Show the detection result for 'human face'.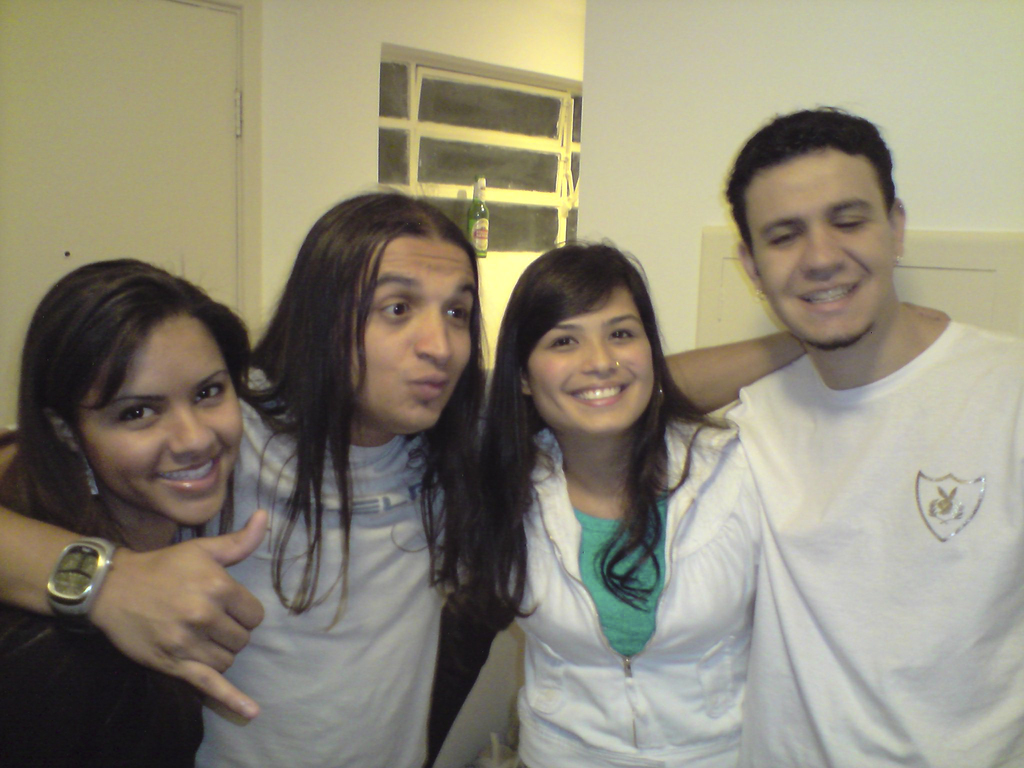
crop(346, 240, 482, 437).
